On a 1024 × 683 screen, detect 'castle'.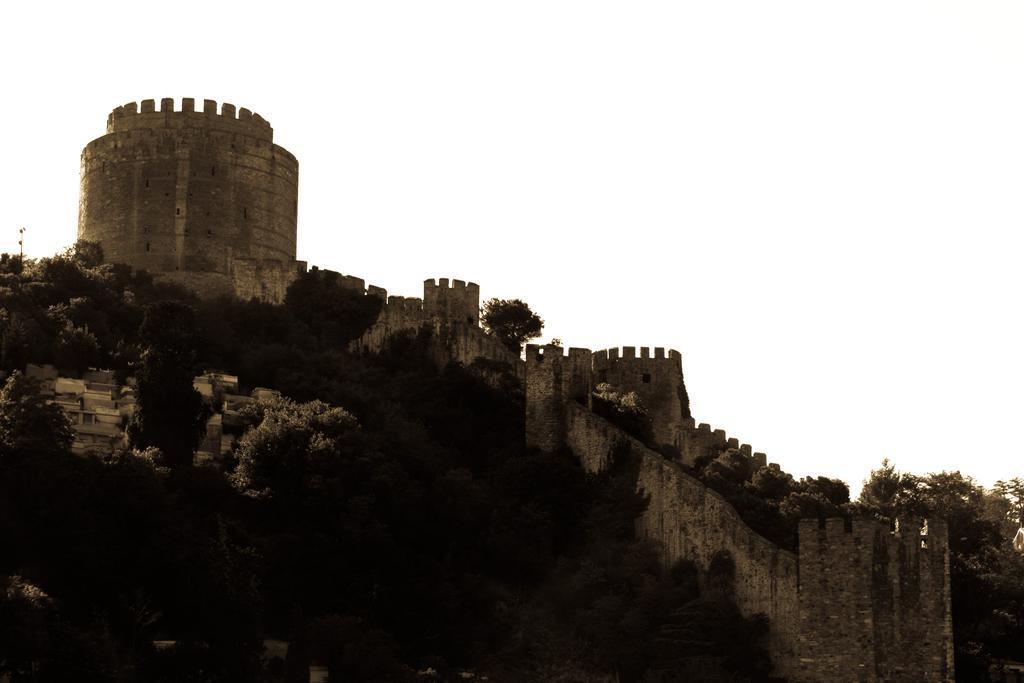
Rect(68, 74, 309, 318).
